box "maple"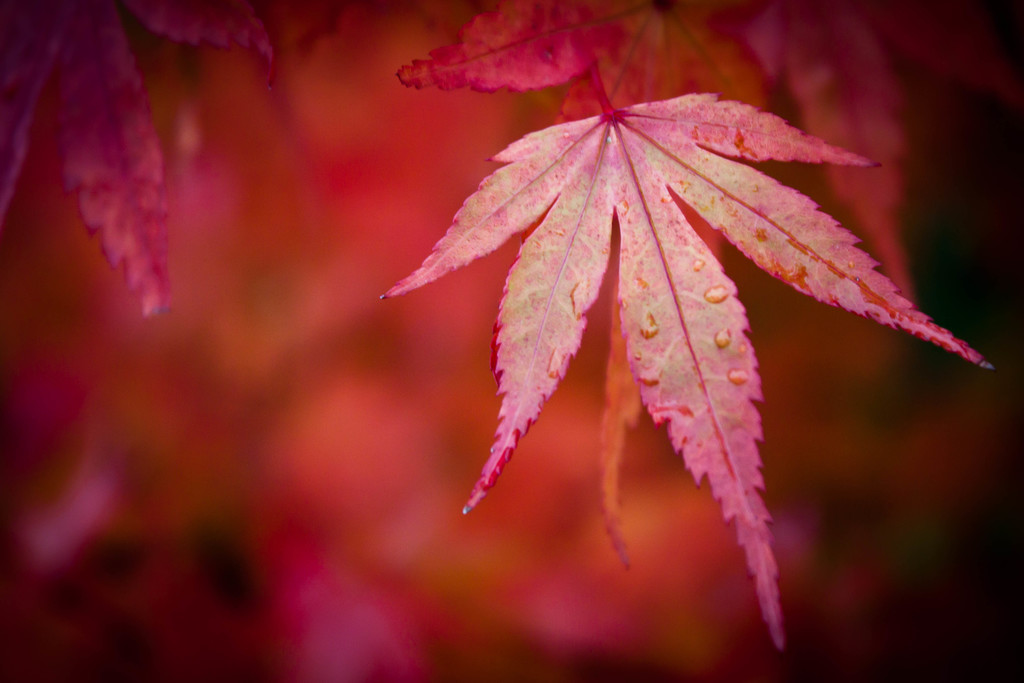
{"x1": 740, "y1": 0, "x2": 1018, "y2": 324}
